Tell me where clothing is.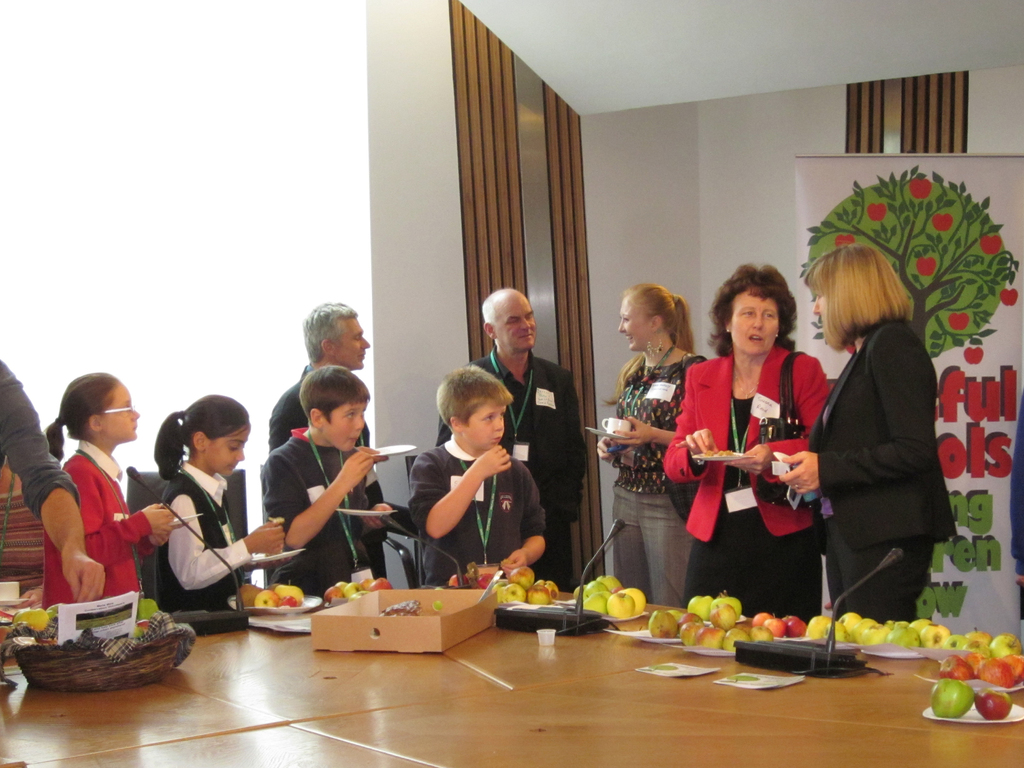
clothing is at l=400, t=435, r=548, b=586.
